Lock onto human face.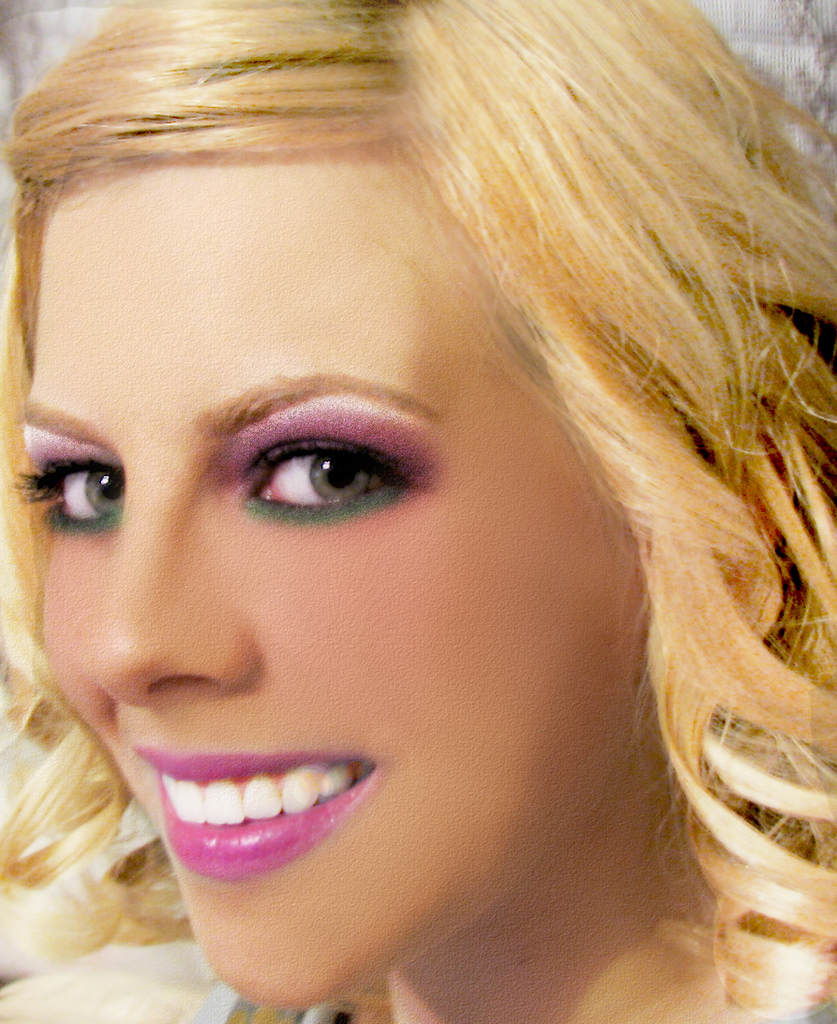
Locked: {"left": 12, "top": 161, "right": 649, "bottom": 1015}.
